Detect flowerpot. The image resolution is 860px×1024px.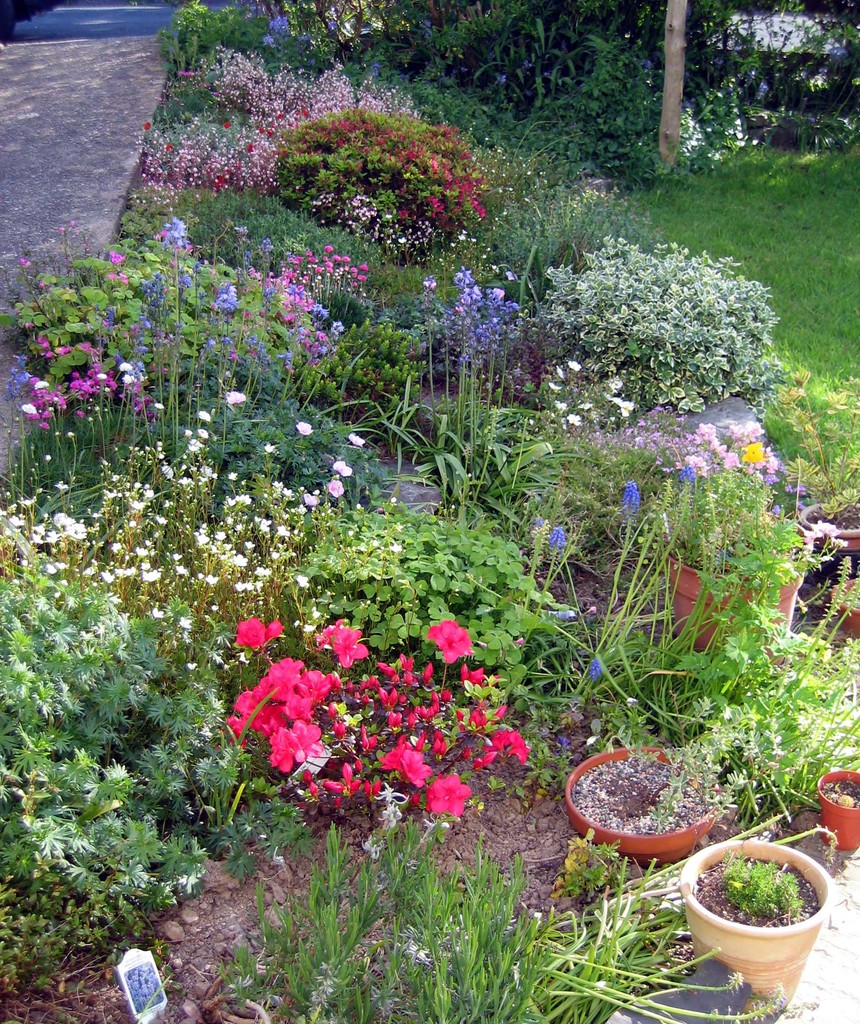
l=825, t=574, r=859, b=637.
